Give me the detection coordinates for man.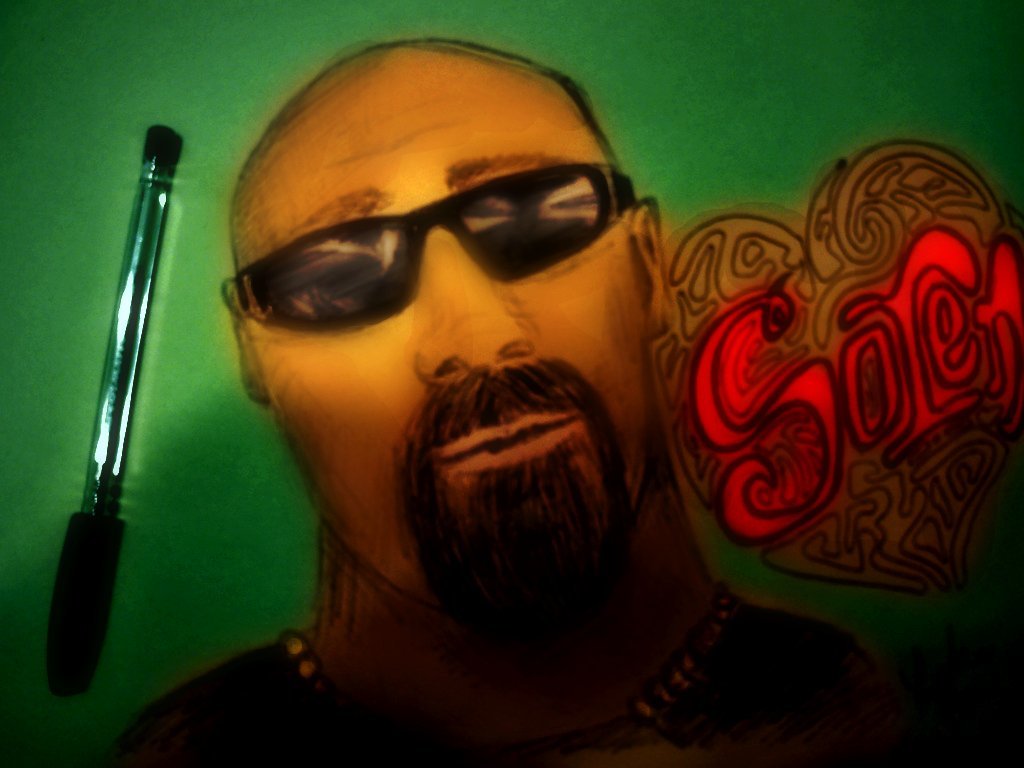
[x1=70, y1=30, x2=871, y2=766].
